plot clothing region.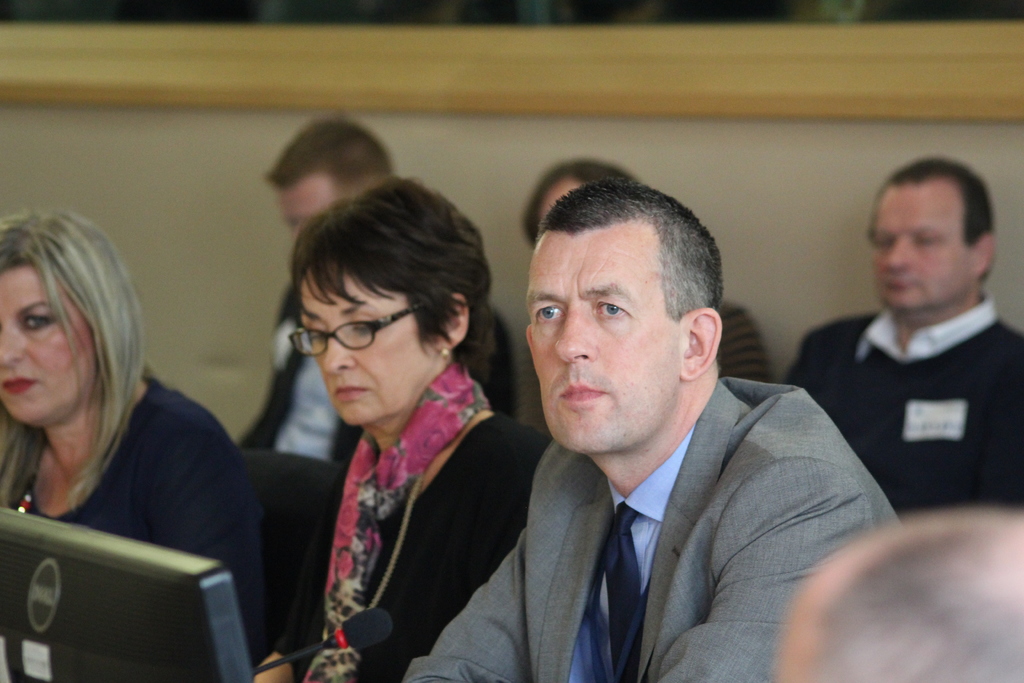
Plotted at <bbox>225, 278, 524, 447</bbox>.
